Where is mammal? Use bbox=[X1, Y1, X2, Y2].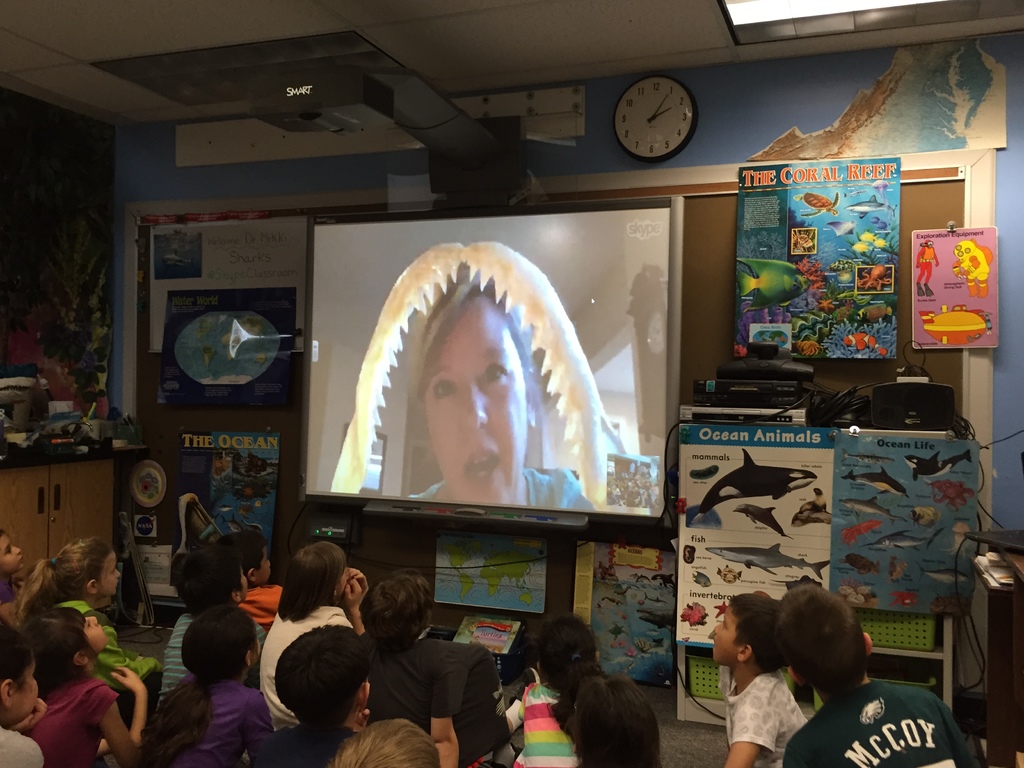
bbox=[328, 712, 436, 767].
